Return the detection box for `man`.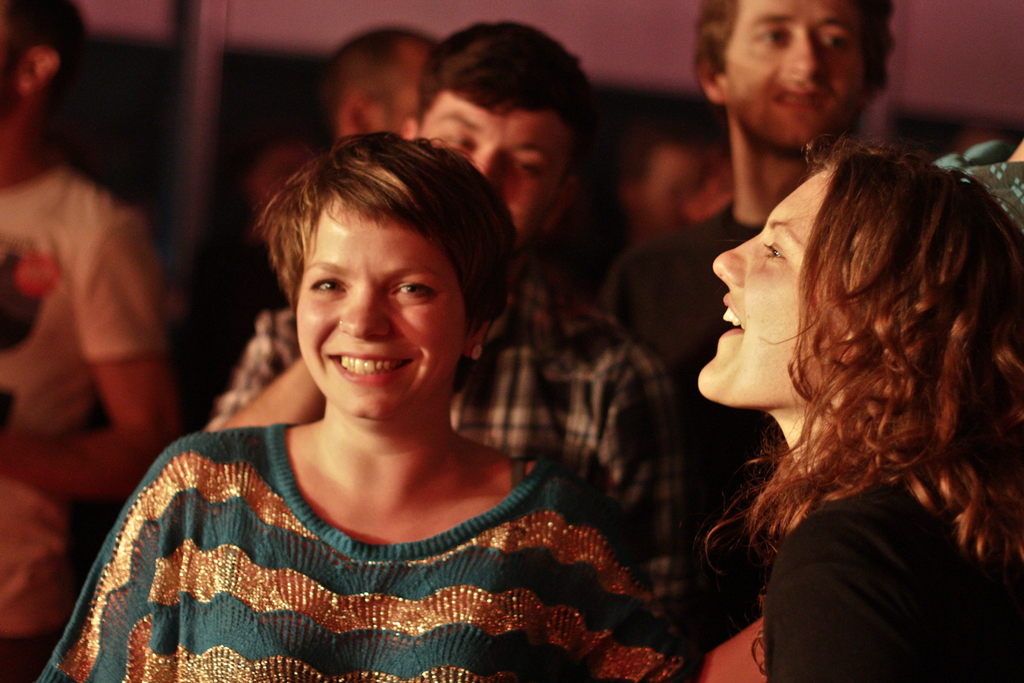
bbox=[199, 22, 695, 664].
